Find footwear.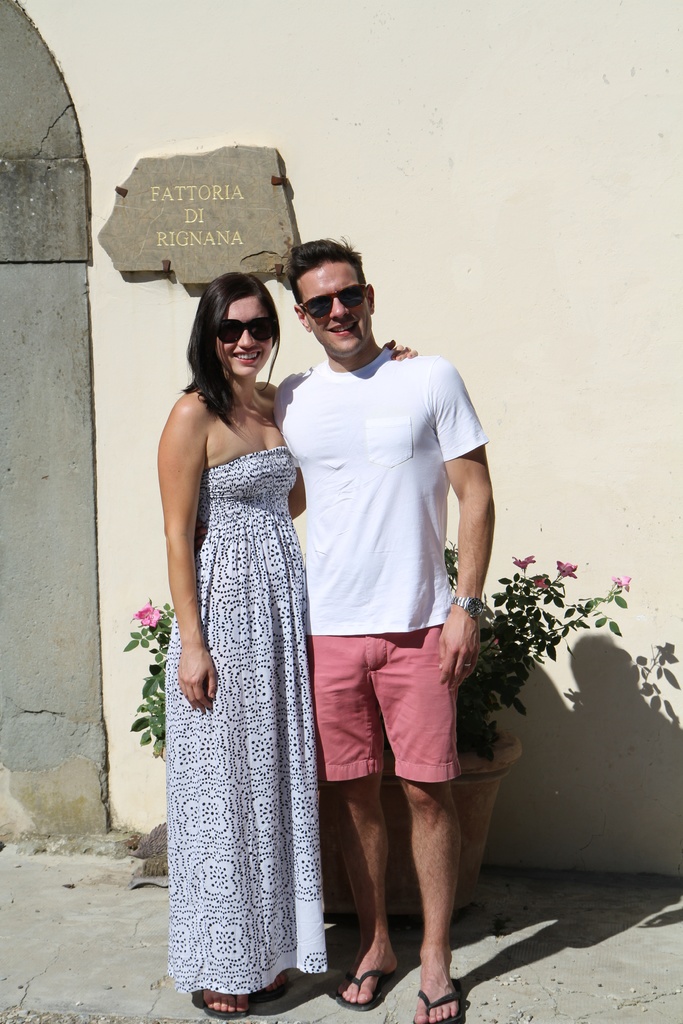
left=349, top=928, right=413, bottom=1014.
